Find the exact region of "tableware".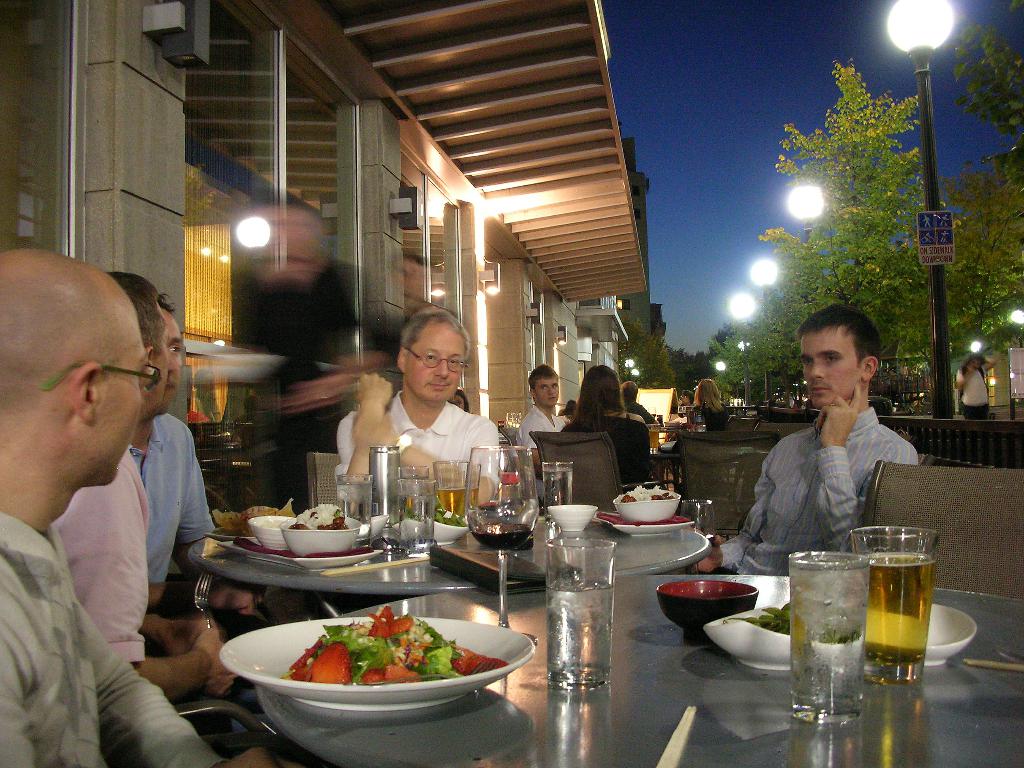
Exact region: locate(850, 524, 940, 696).
